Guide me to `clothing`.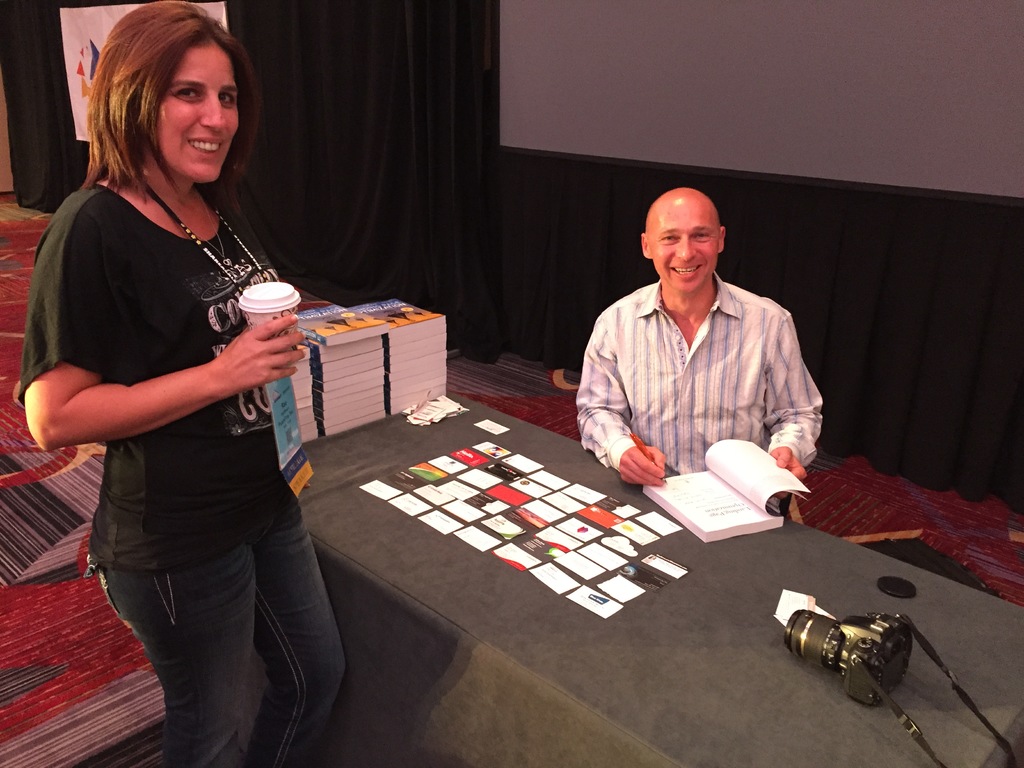
Guidance: select_region(569, 239, 825, 499).
